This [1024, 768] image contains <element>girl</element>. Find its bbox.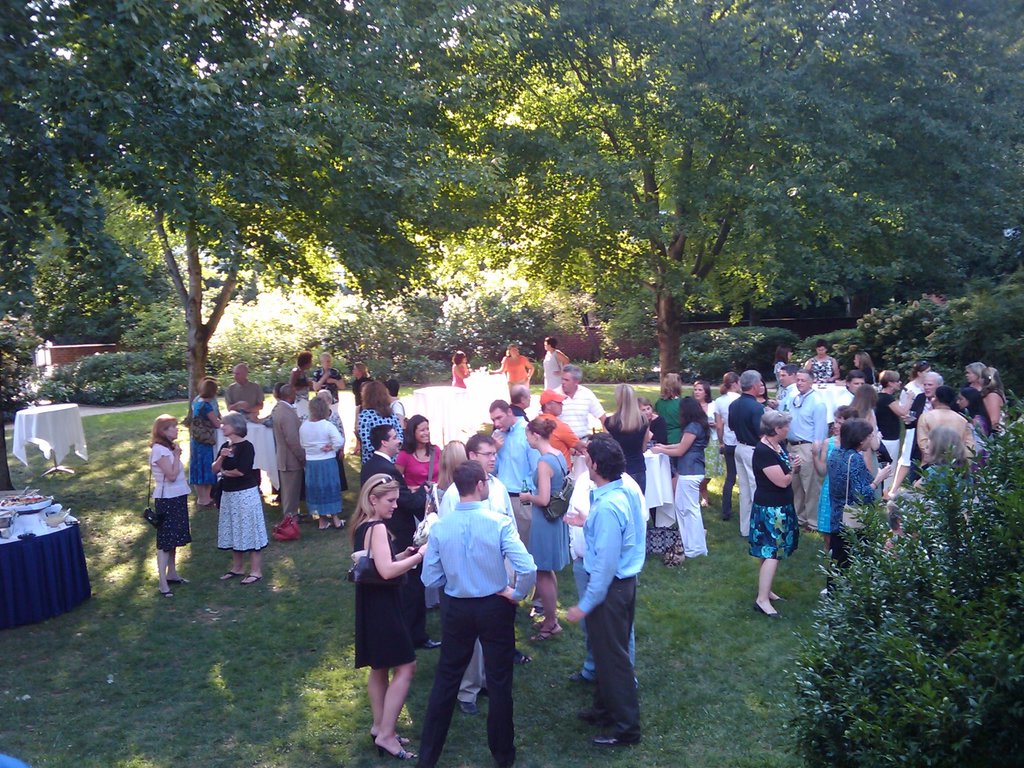
958/386/1007/467.
